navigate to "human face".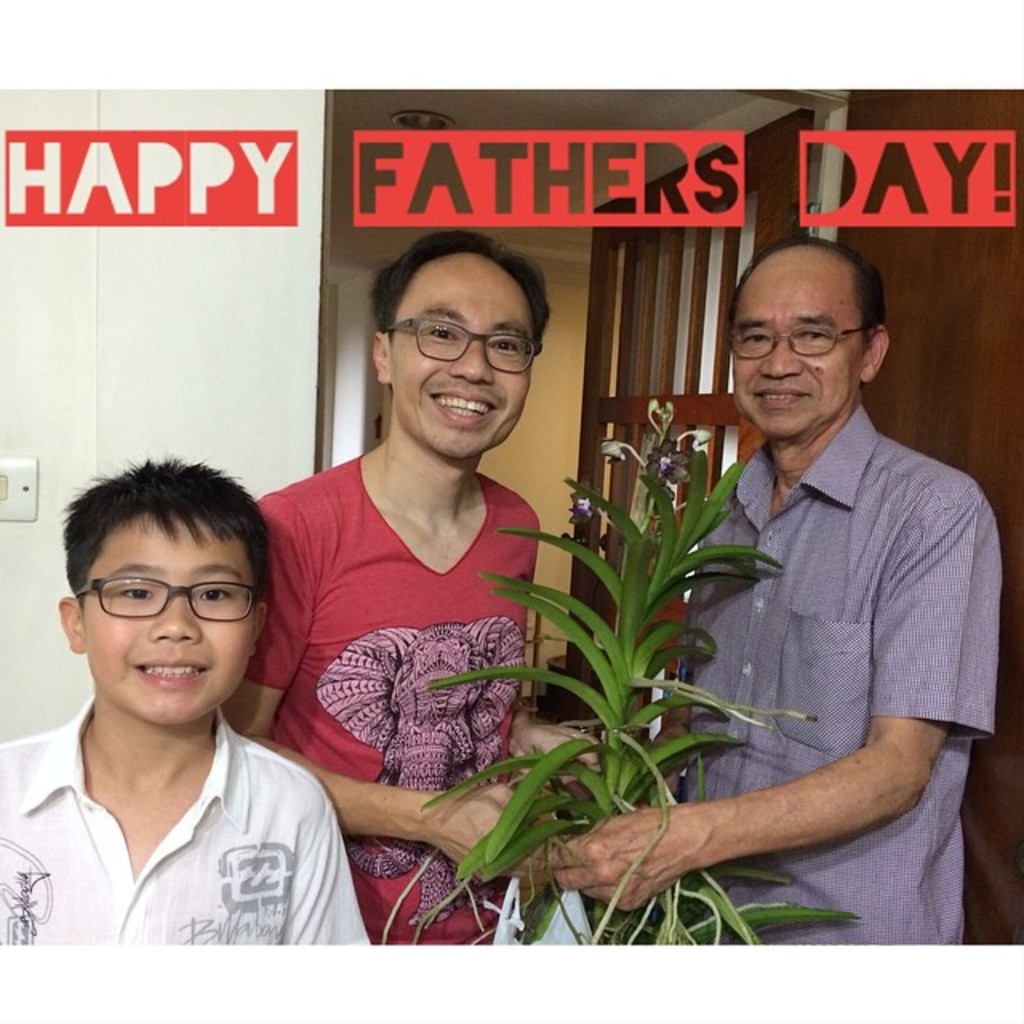
Navigation target: locate(734, 272, 866, 432).
